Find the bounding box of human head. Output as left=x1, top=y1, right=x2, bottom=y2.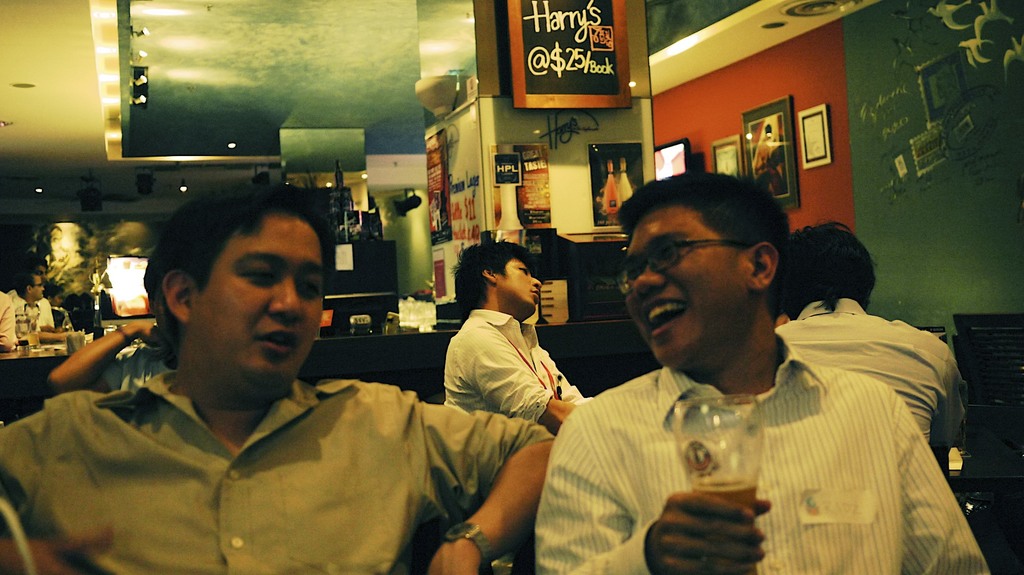
left=13, top=271, right=44, bottom=306.
